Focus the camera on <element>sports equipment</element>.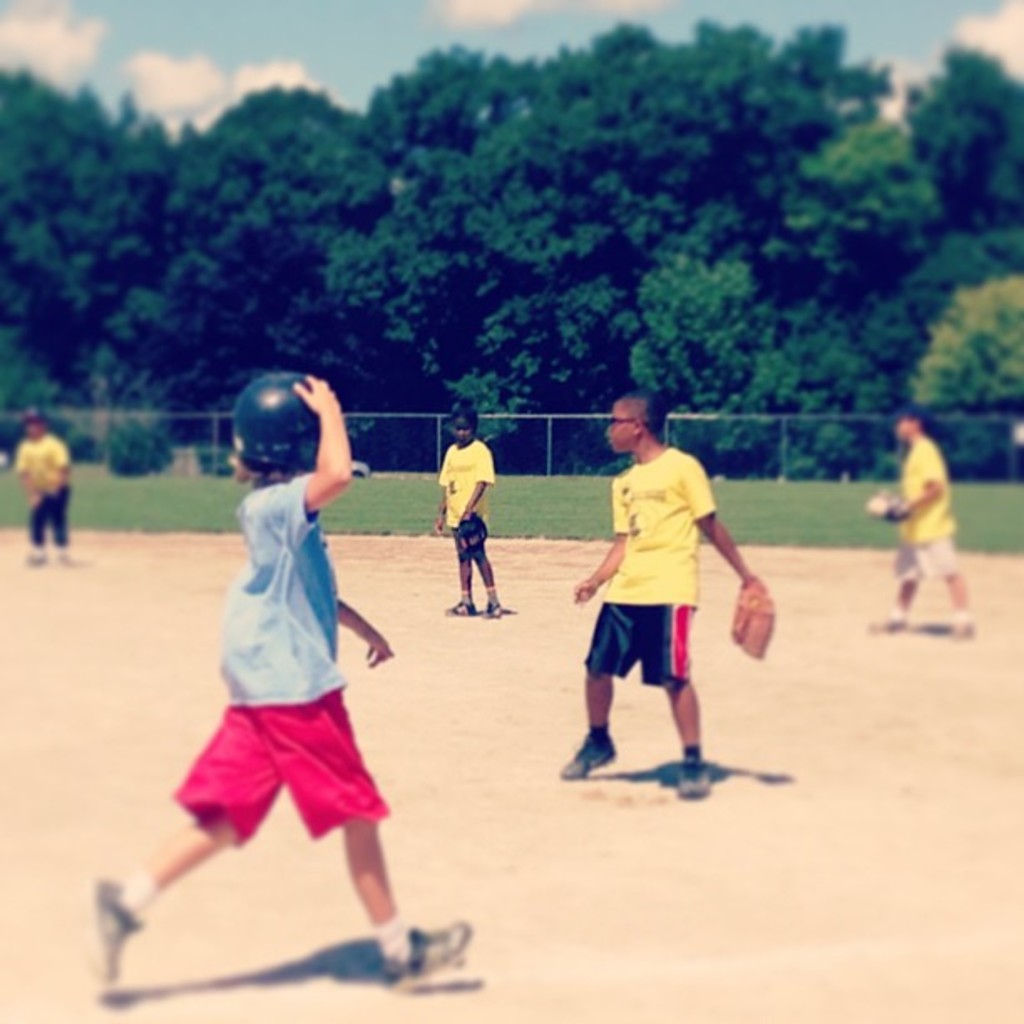
Focus region: BBox(733, 579, 780, 661).
